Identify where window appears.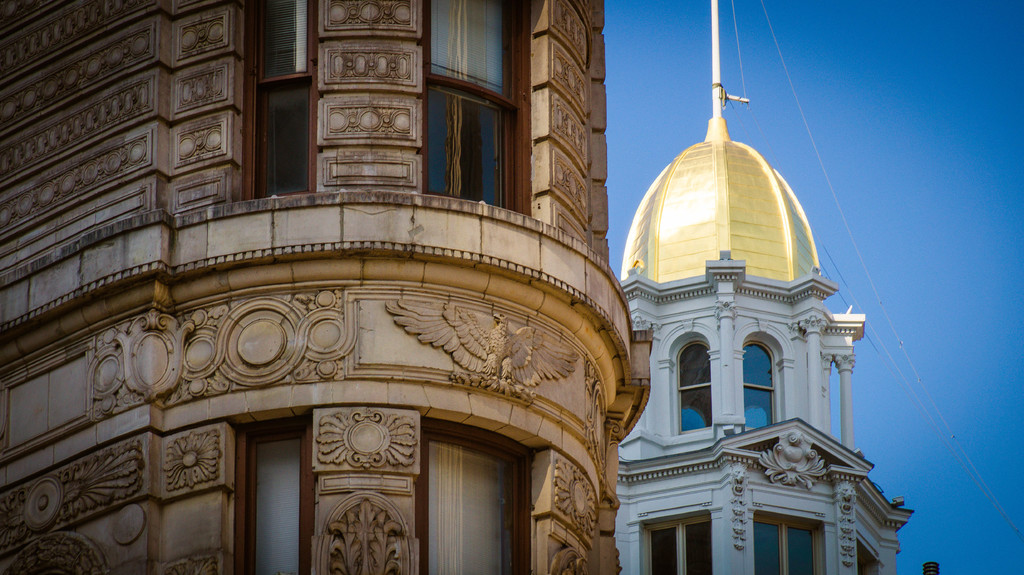
Appears at 420, 407, 548, 574.
